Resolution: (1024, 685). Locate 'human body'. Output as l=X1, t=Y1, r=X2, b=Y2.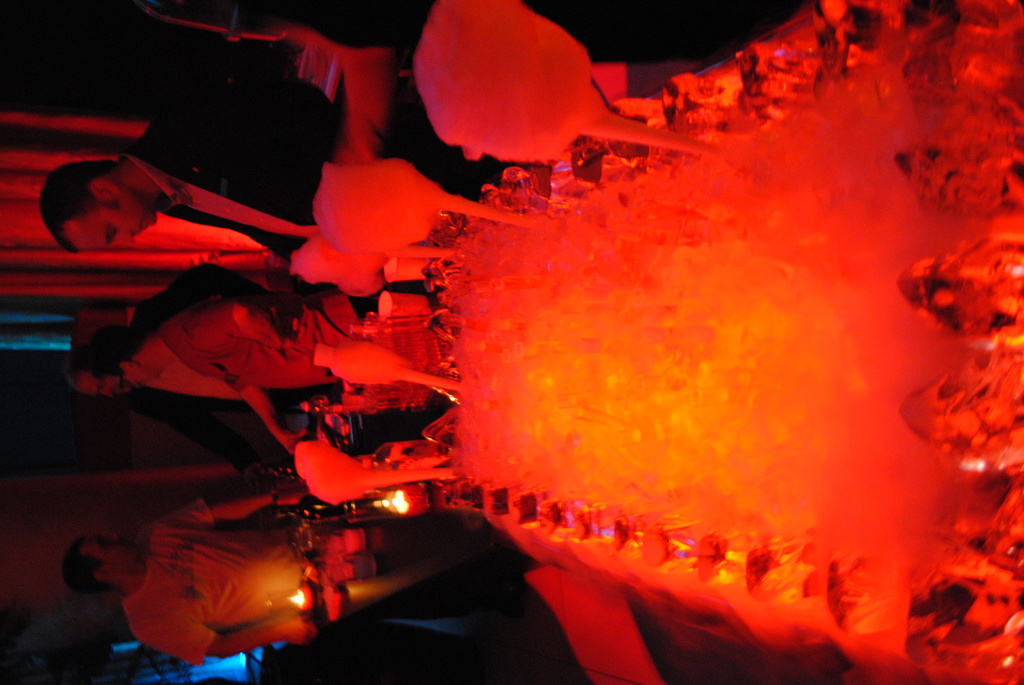
l=75, t=290, r=441, b=452.
